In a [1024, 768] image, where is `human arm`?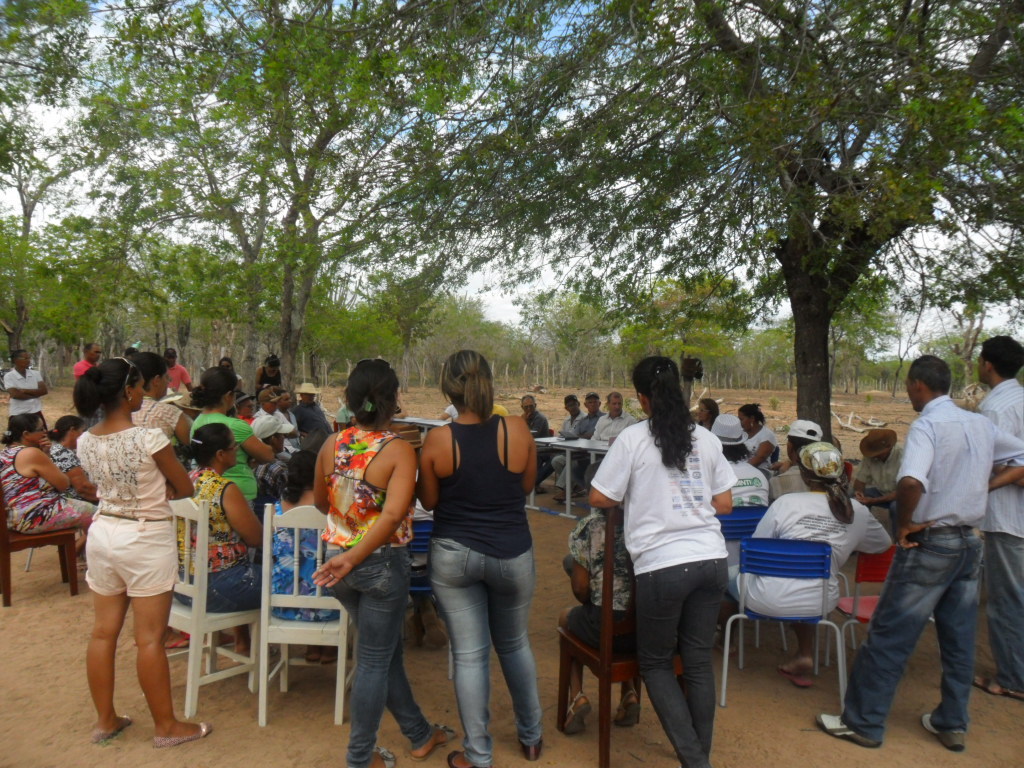
locate(520, 441, 541, 490).
